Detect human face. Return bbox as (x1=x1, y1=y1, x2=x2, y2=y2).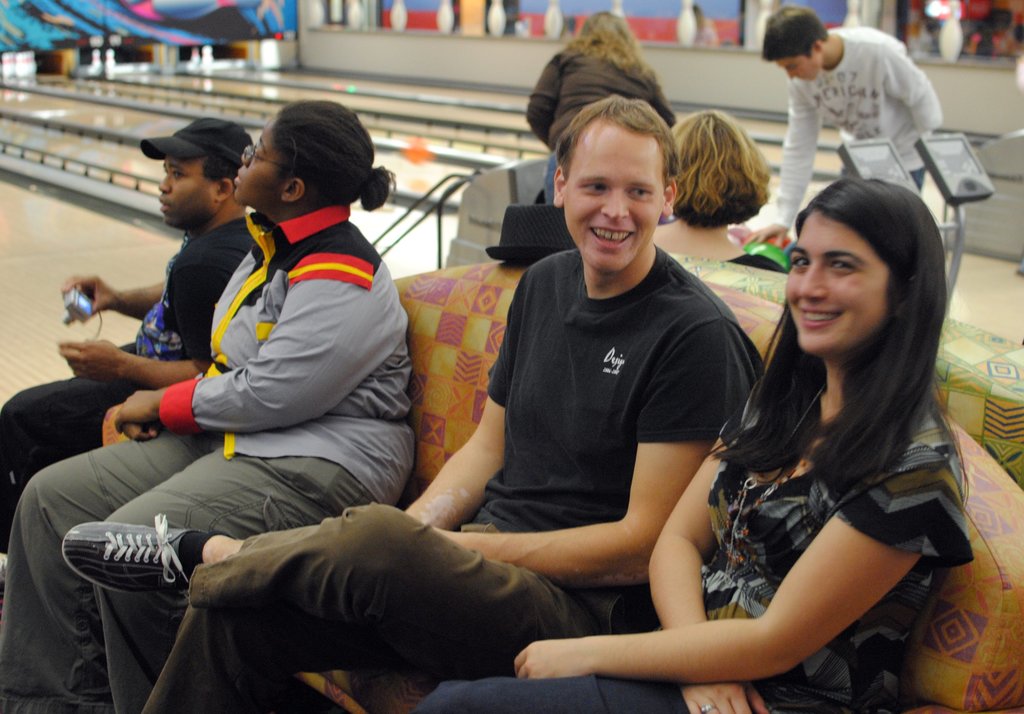
(x1=560, y1=128, x2=665, y2=274).
